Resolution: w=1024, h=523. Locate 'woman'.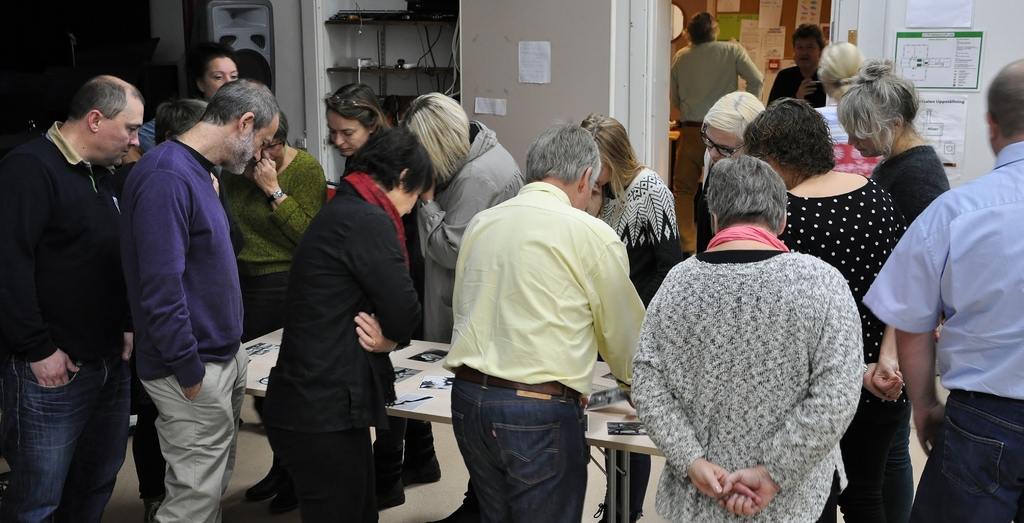
394:88:529:522.
